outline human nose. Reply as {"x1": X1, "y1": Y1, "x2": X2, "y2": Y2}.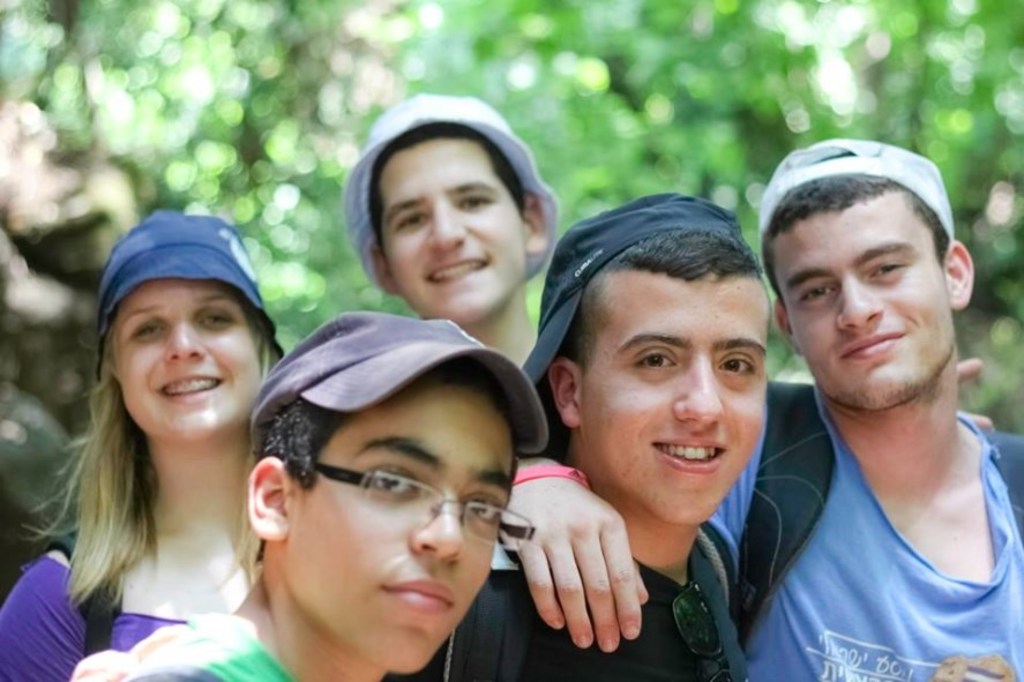
{"x1": 428, "y1": 202, "x2": 469, "y2": 252}.
